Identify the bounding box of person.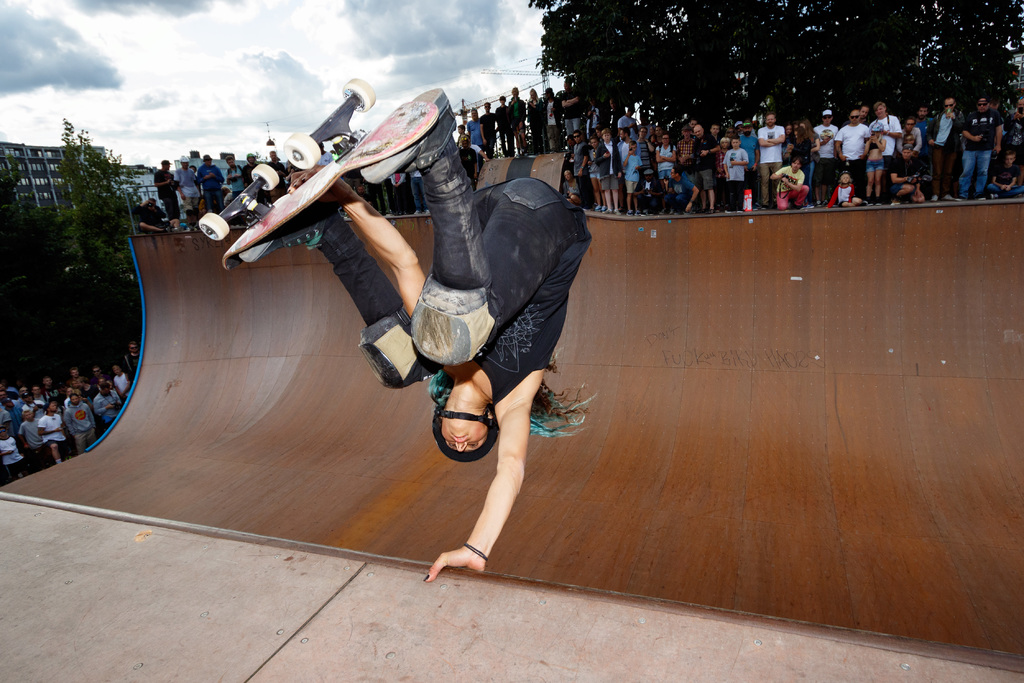
236/86/592/587.
